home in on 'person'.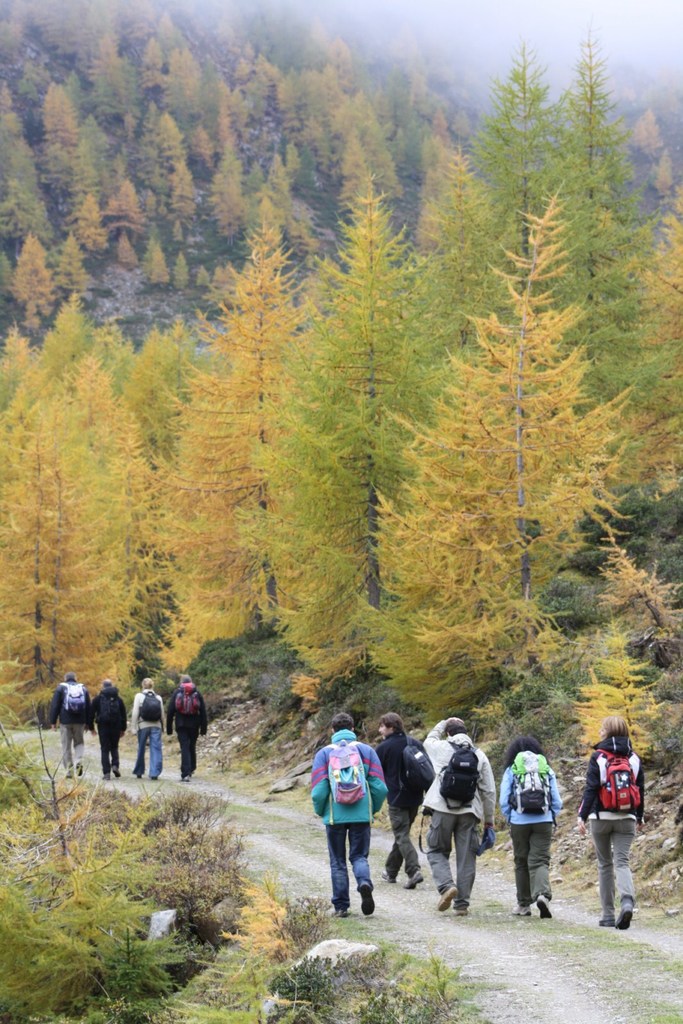
Homed in at rect(575, 713, 648, 927).
